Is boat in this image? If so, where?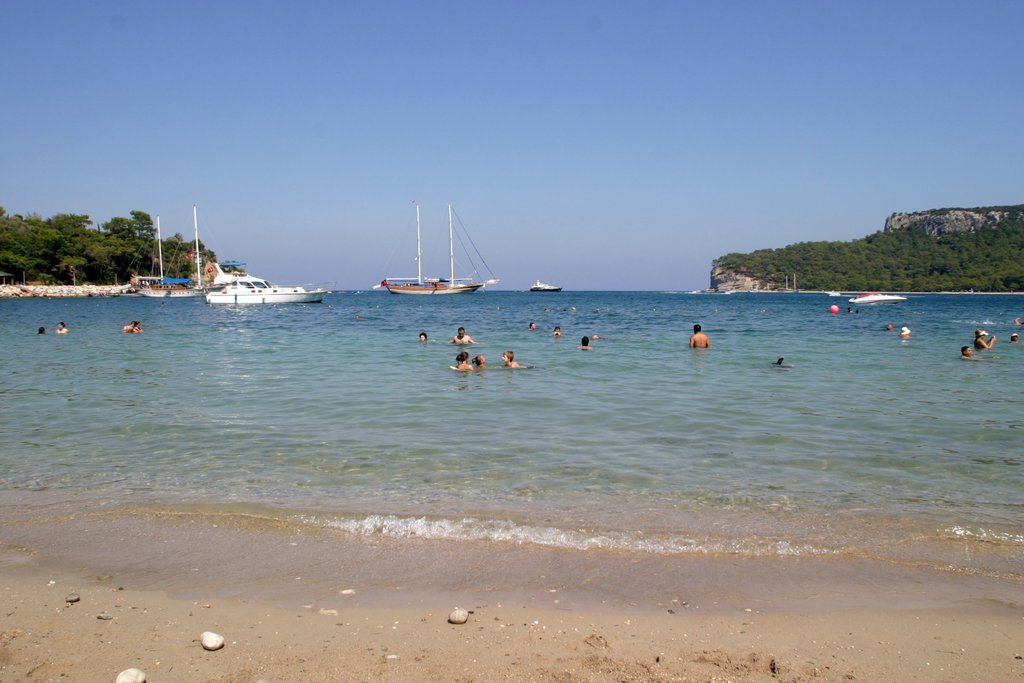
Yes, at x1=200, y1=258, x2=339, y2=306.
